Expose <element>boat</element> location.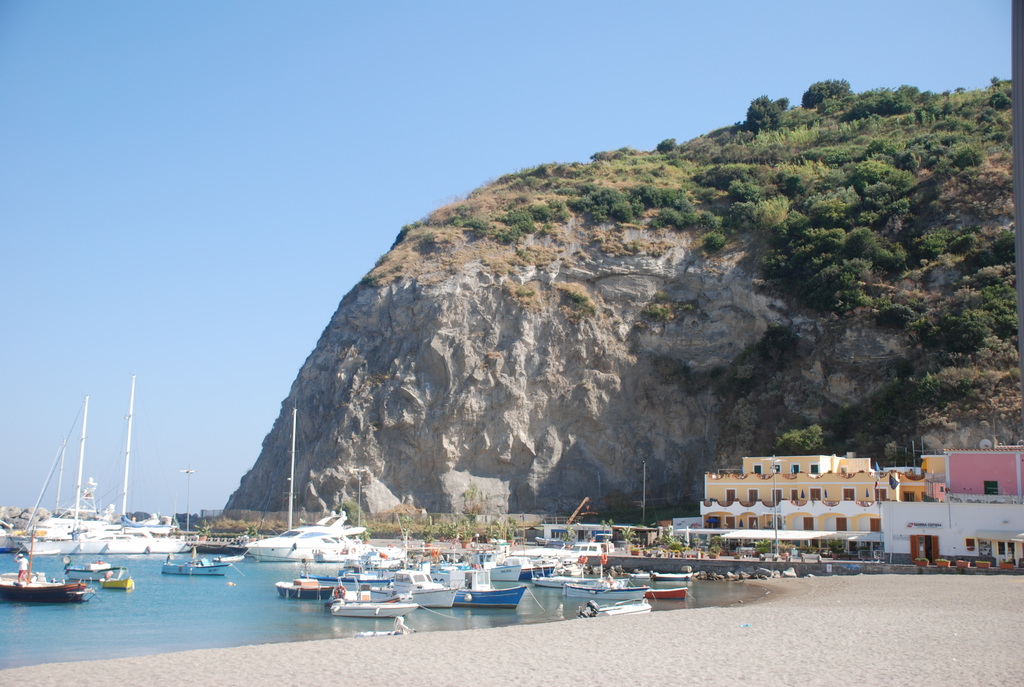
Exposed at box(576, 590, 650, 623).
